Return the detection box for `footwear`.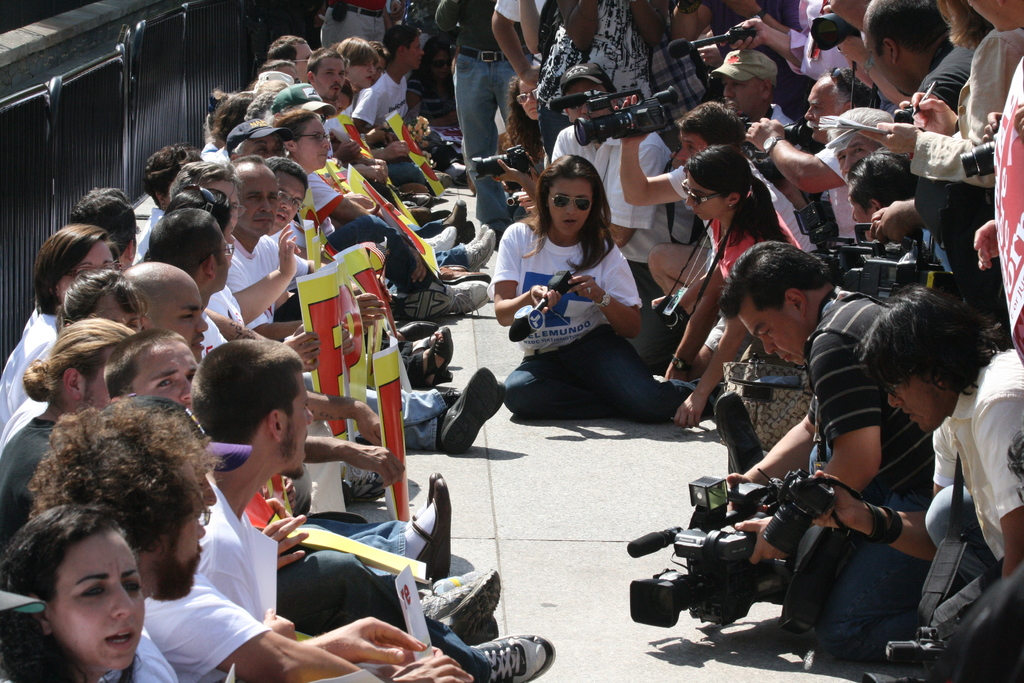
l=438, t=384, r=503, b=459.
